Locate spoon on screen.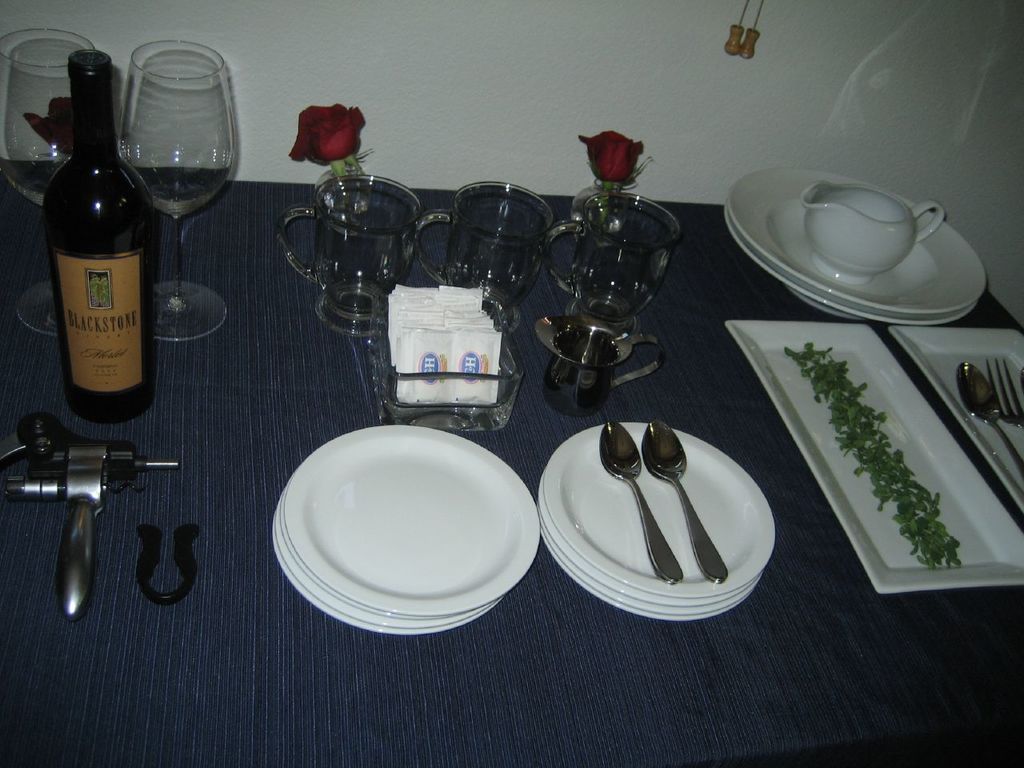
On screen at rect(957, 359, 1023, 479).
